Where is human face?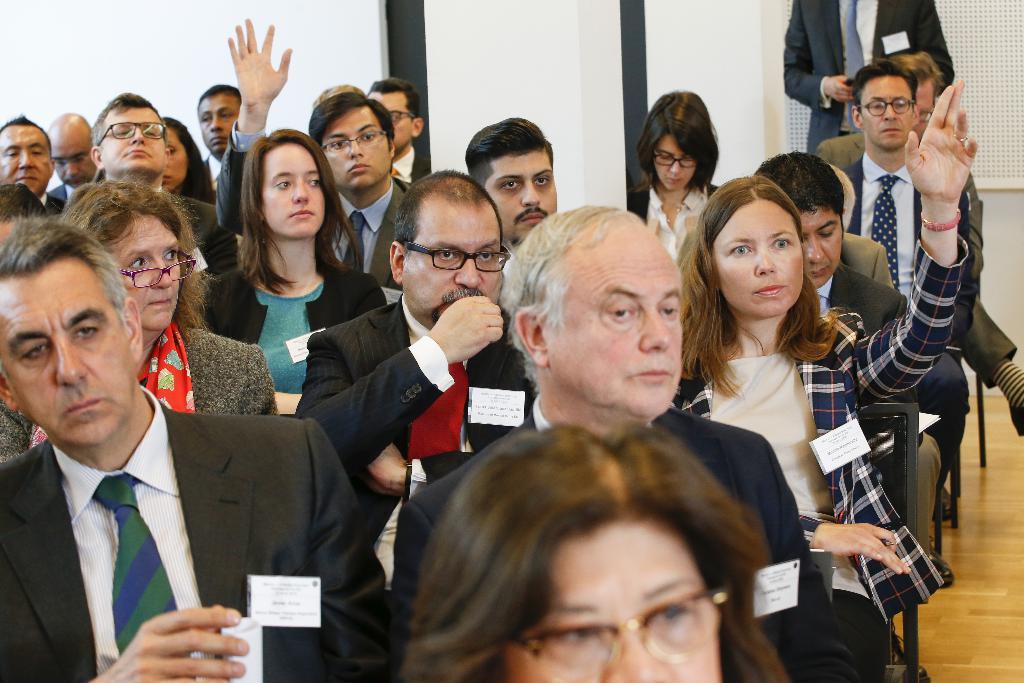
{"left": 255, "top": 158, "right": 332, "bottom": 235}.
